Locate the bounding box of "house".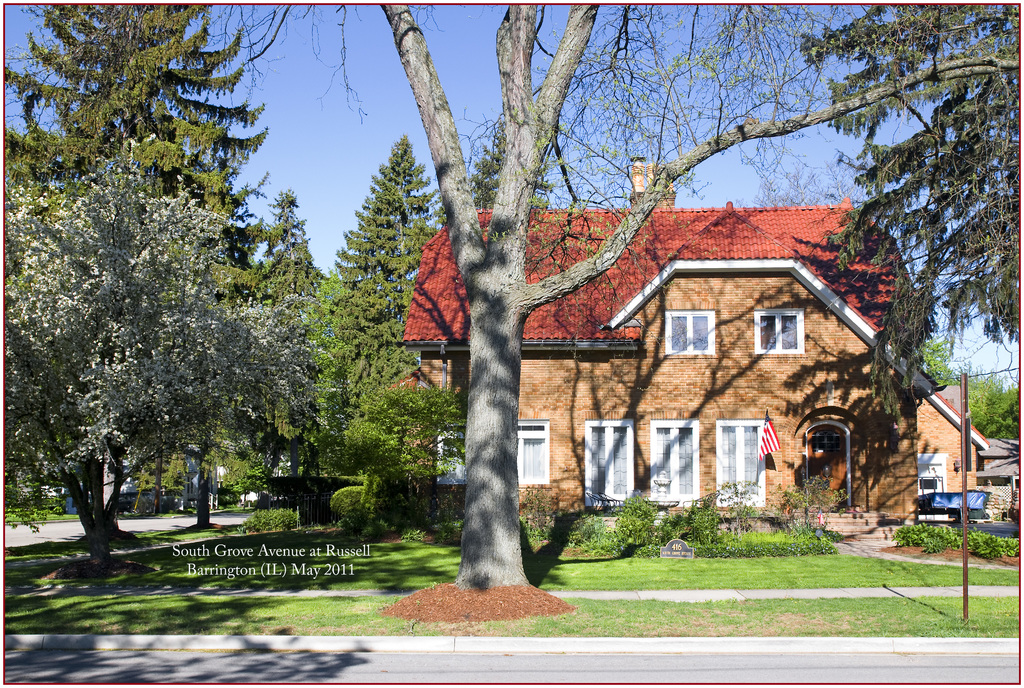
Bounding box: left=402, top=154, right=937, bottom=523.
